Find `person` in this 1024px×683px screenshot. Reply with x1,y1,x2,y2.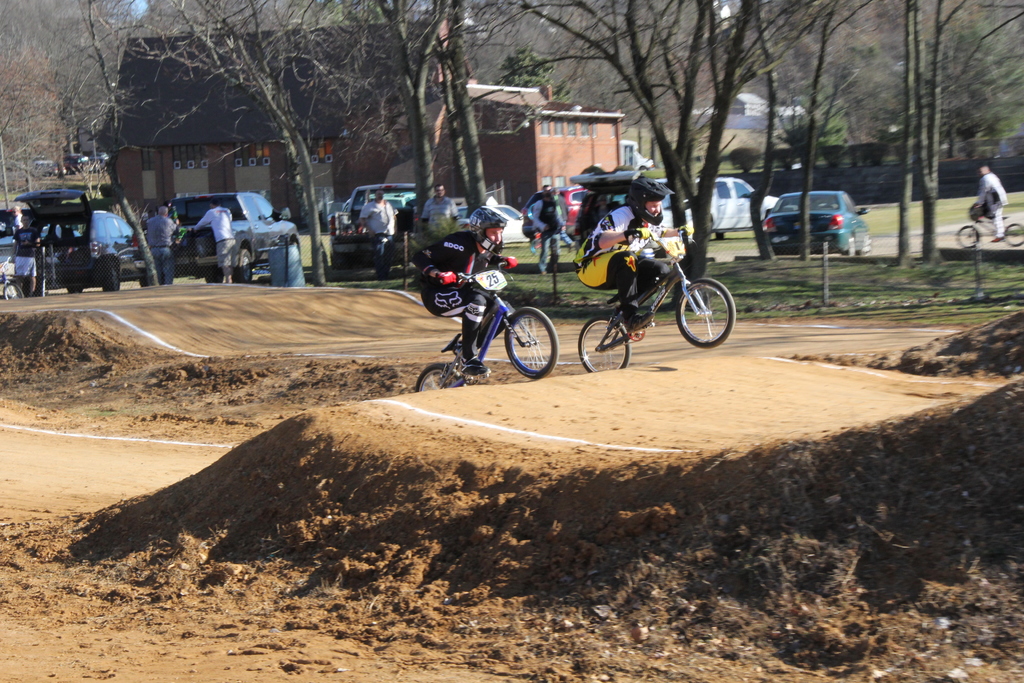
976,167,1011,242.
